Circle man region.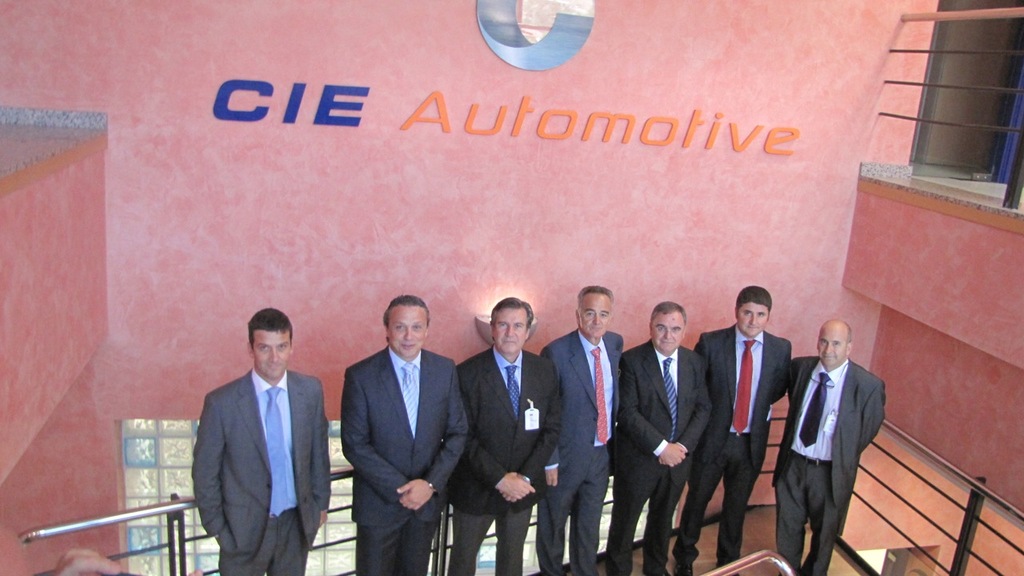
Region: BBox(782, 347, 887, 575).
